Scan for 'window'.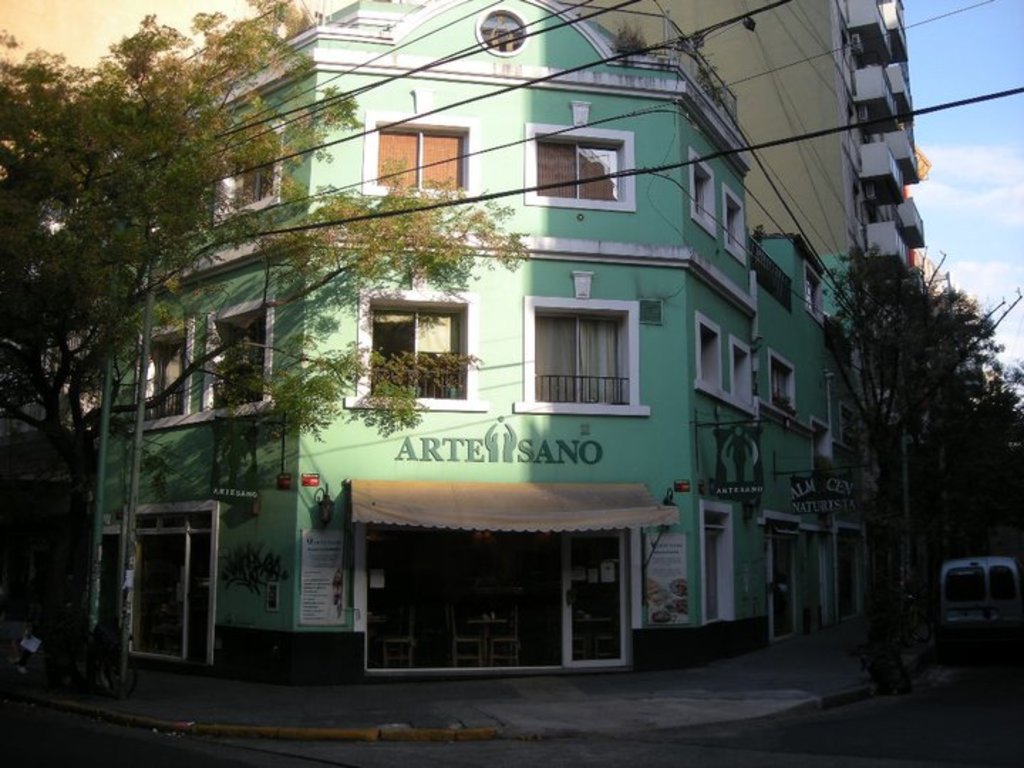
Scan result: {"left": 508, "top": 269, "right": 653, "bottom": 418}.
